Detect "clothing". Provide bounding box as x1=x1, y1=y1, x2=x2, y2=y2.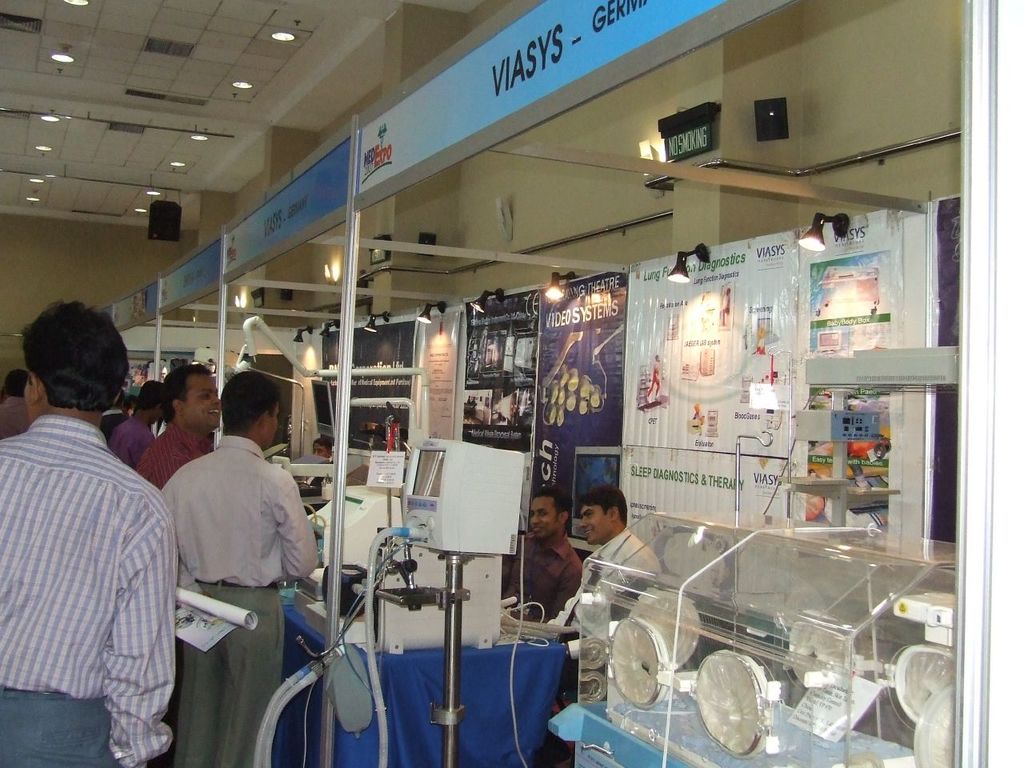
x1=510, y1=530, x2=579, y2=617.
